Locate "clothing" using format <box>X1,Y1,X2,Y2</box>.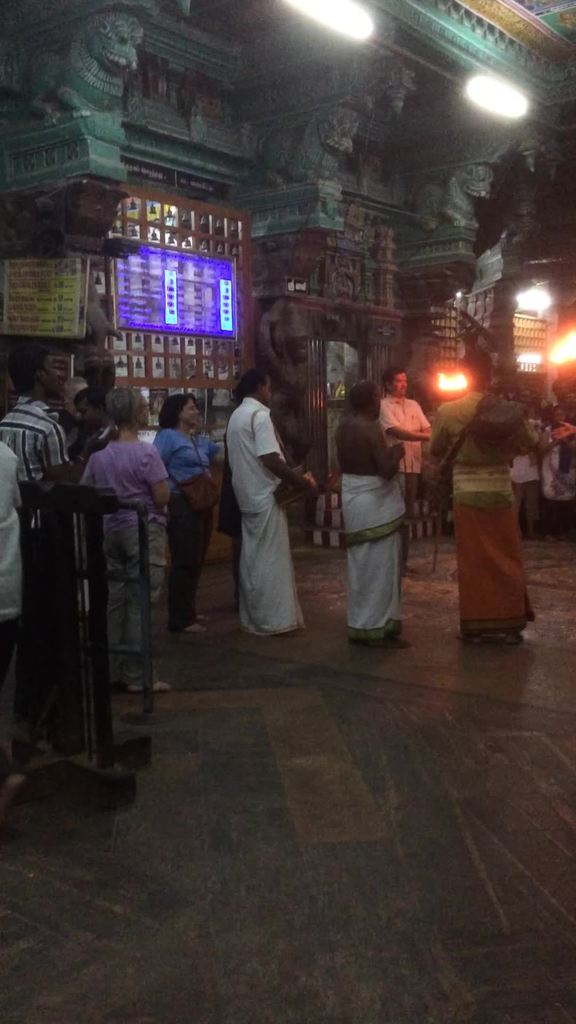
<box>381,393,429,489</box>.
